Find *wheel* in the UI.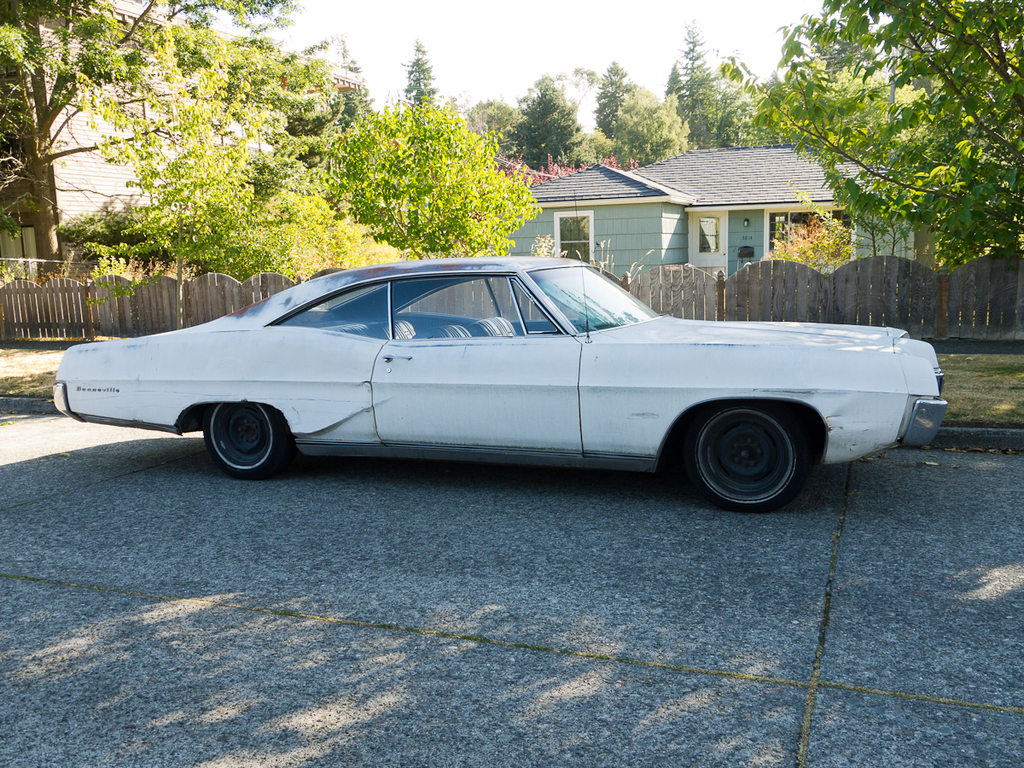
UI element at <bbox>683, 403, 809, 495</bbox>.
